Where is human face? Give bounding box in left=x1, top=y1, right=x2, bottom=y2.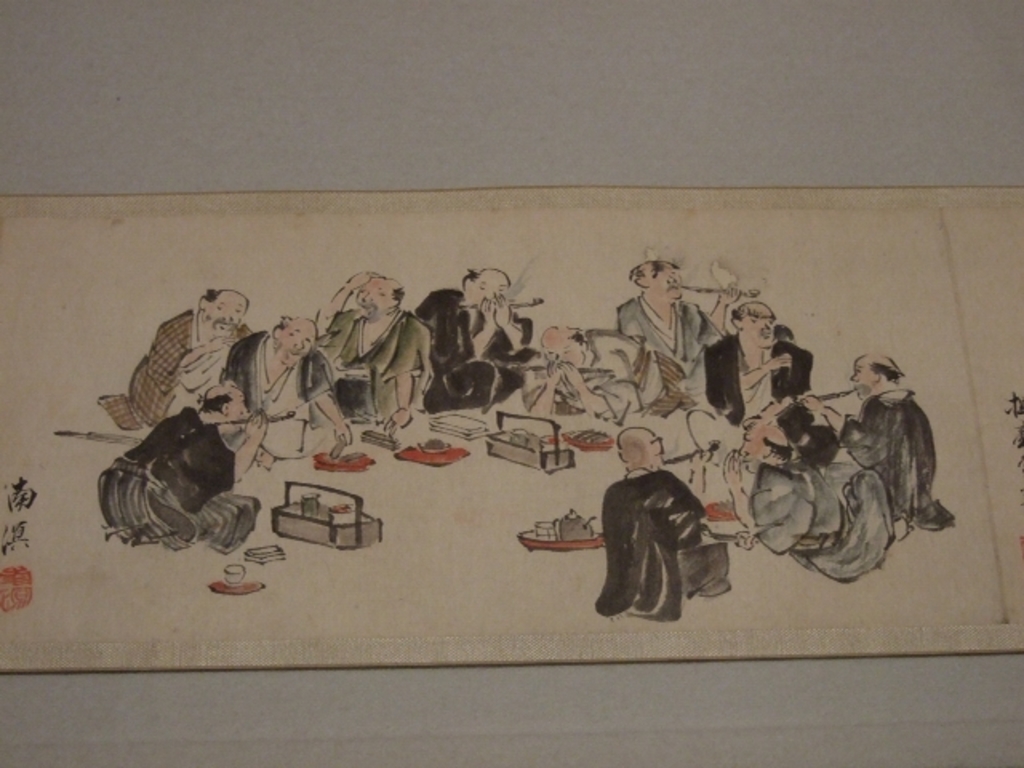
left=350, top=277, right=400, bottom=317.
